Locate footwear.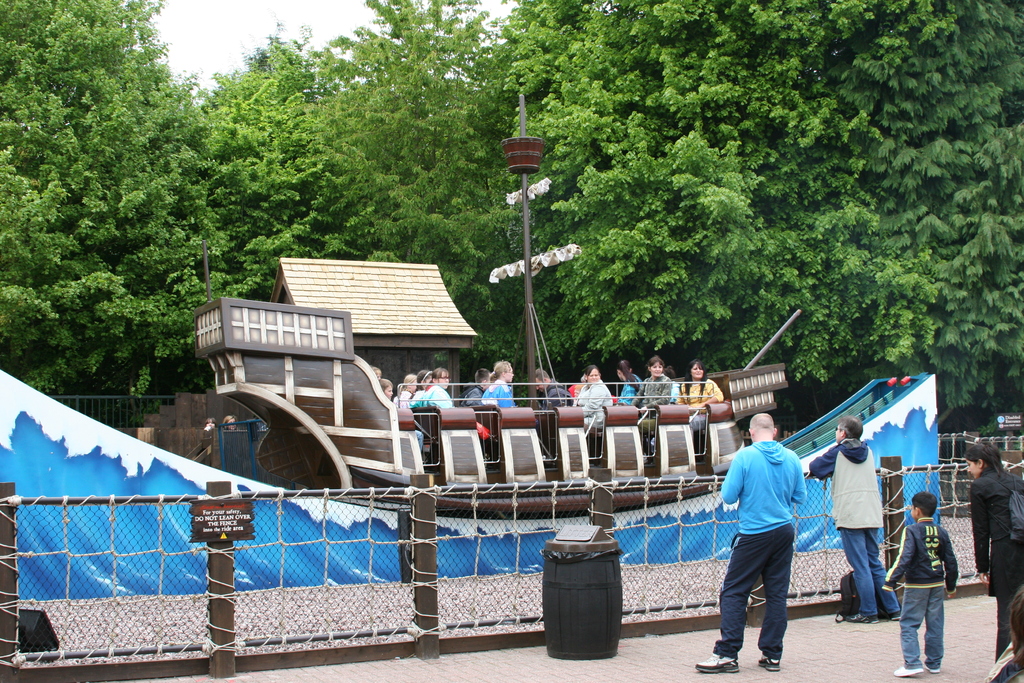
Bounding box: bbox=[926, 664, 941, 675].
